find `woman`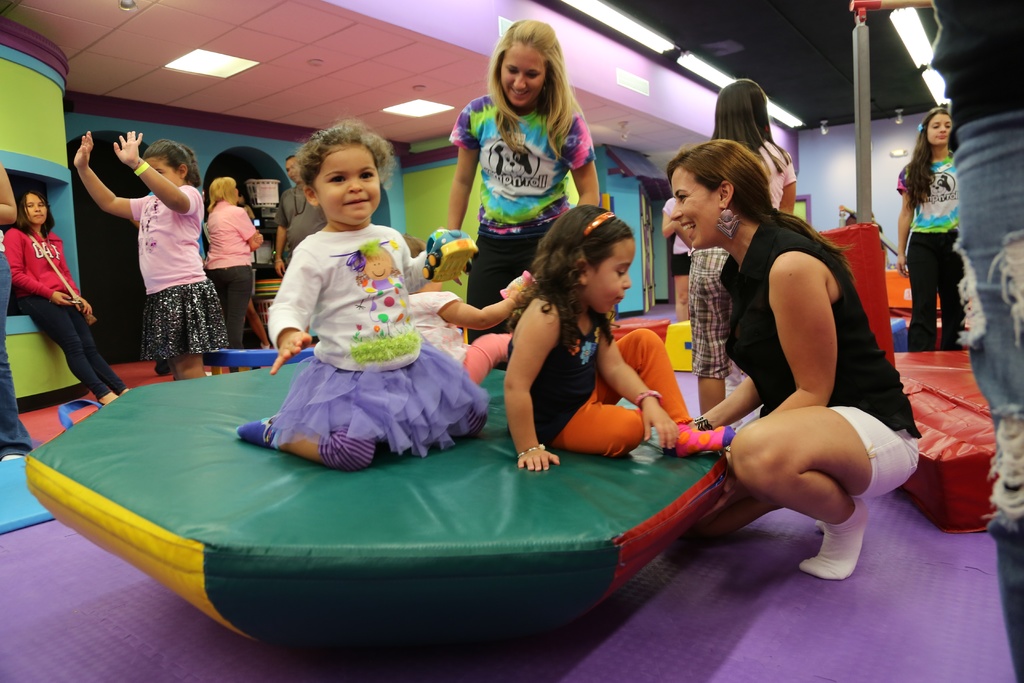
bbox=(693, 124, 905, 591)
